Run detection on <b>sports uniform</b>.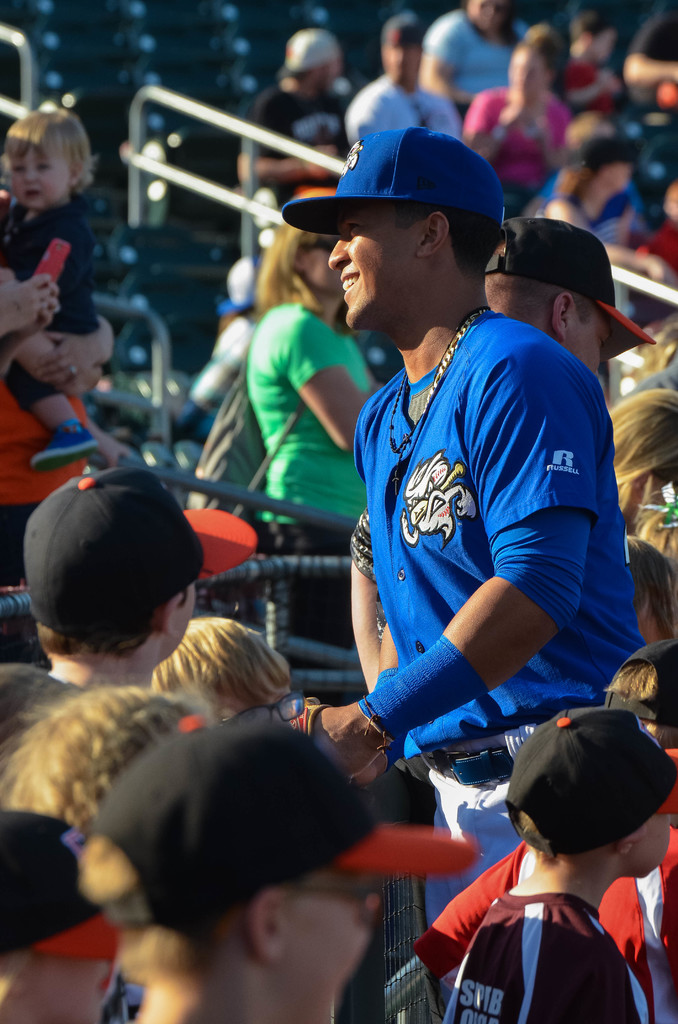
Result: box(242, 300, 396, 561).
